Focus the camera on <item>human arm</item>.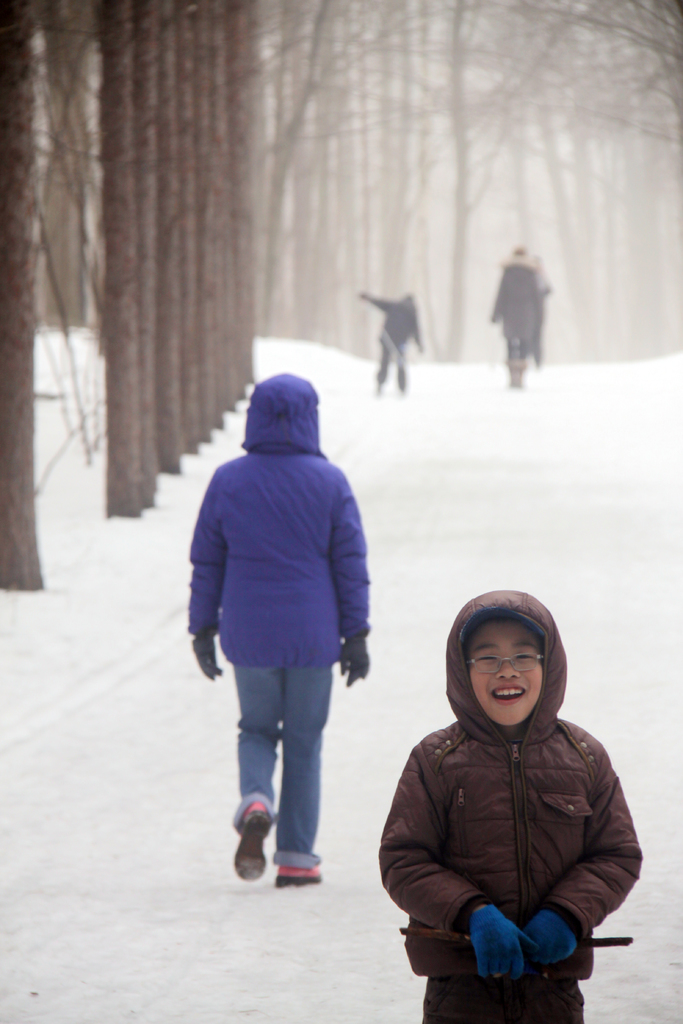
Focus region: bbox=[331, 466, 375, 691].
